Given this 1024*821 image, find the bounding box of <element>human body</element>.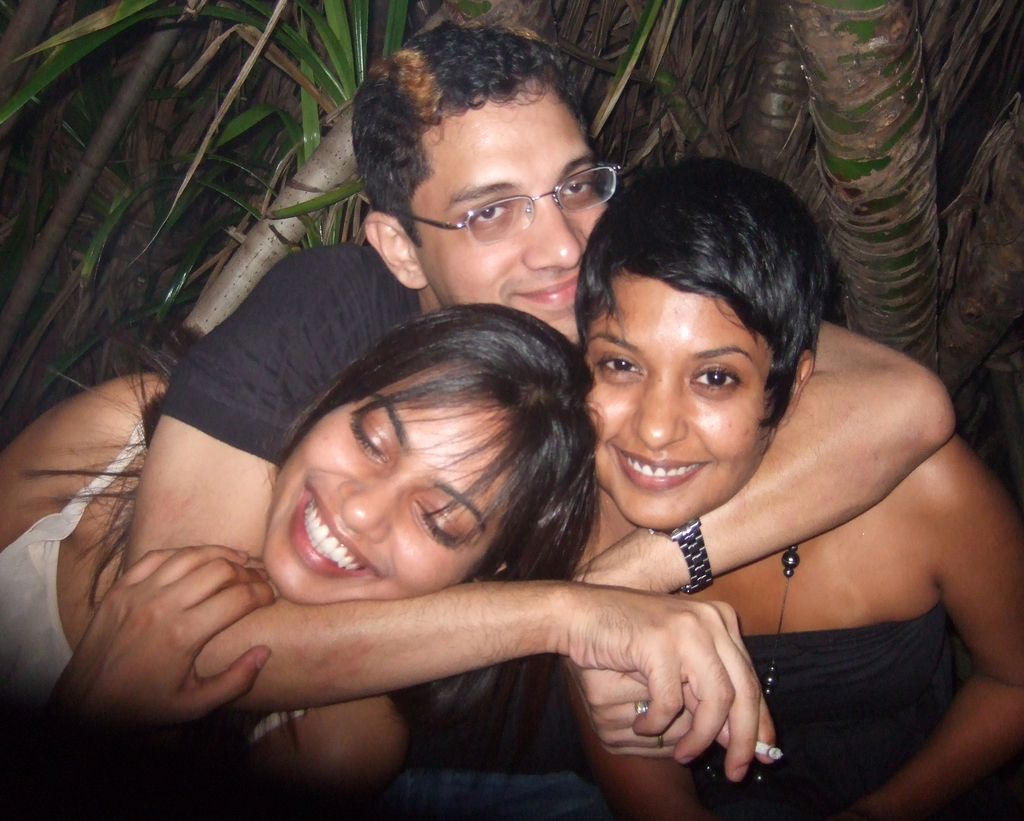
<bbox>0, 304, 601, 820</bbox>.
